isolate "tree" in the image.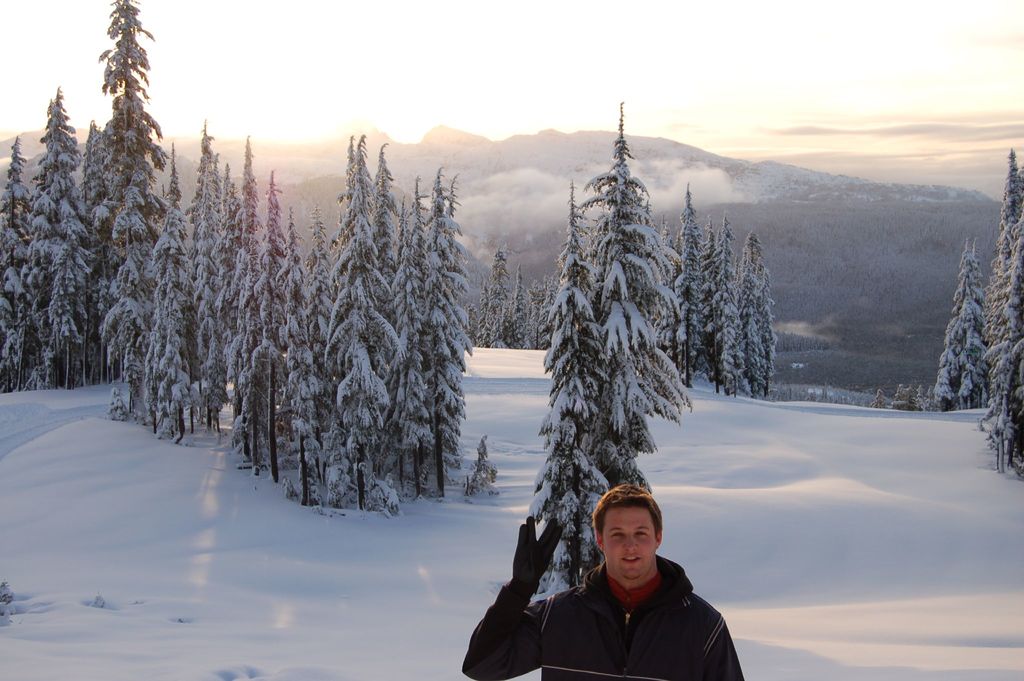
Isolated region: Rect(971, 236, 984, 293).
